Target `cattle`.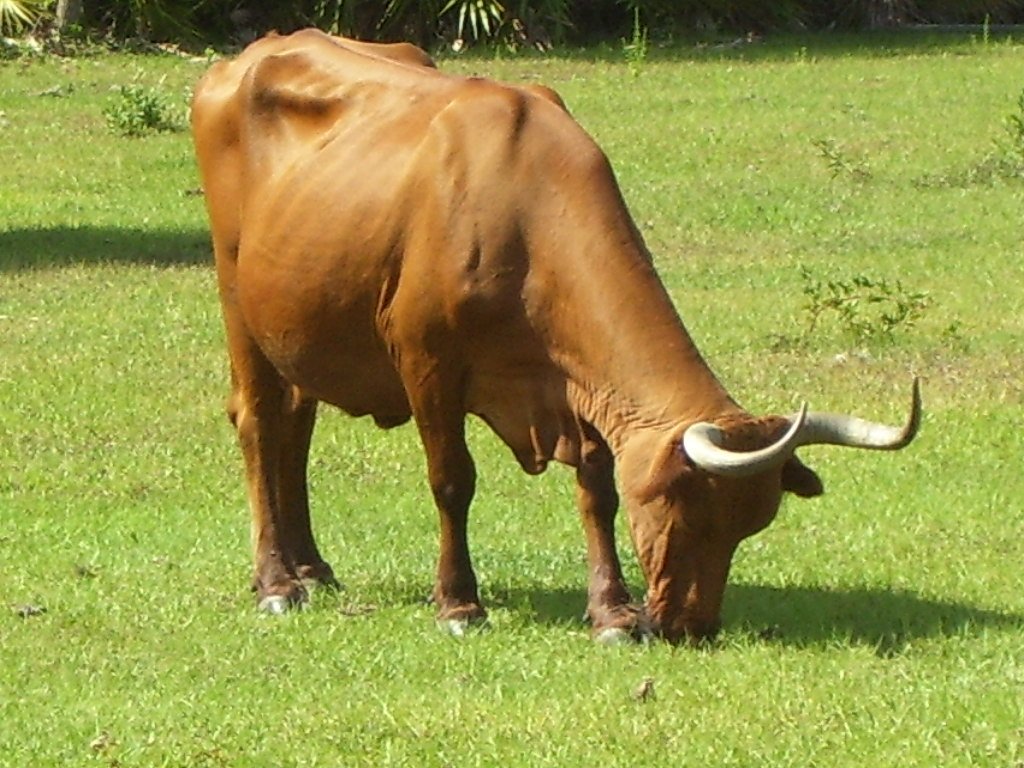
Target region: <region>187, 44, 914, 665</region>.
